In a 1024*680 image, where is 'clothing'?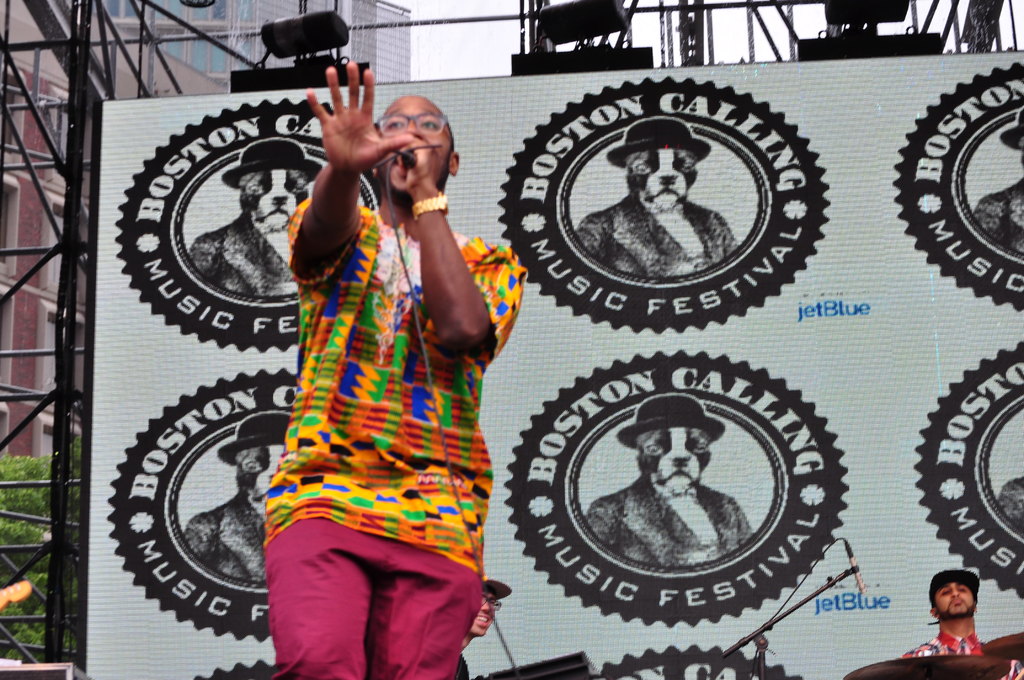
<box>906,629,1023,679</box>.
